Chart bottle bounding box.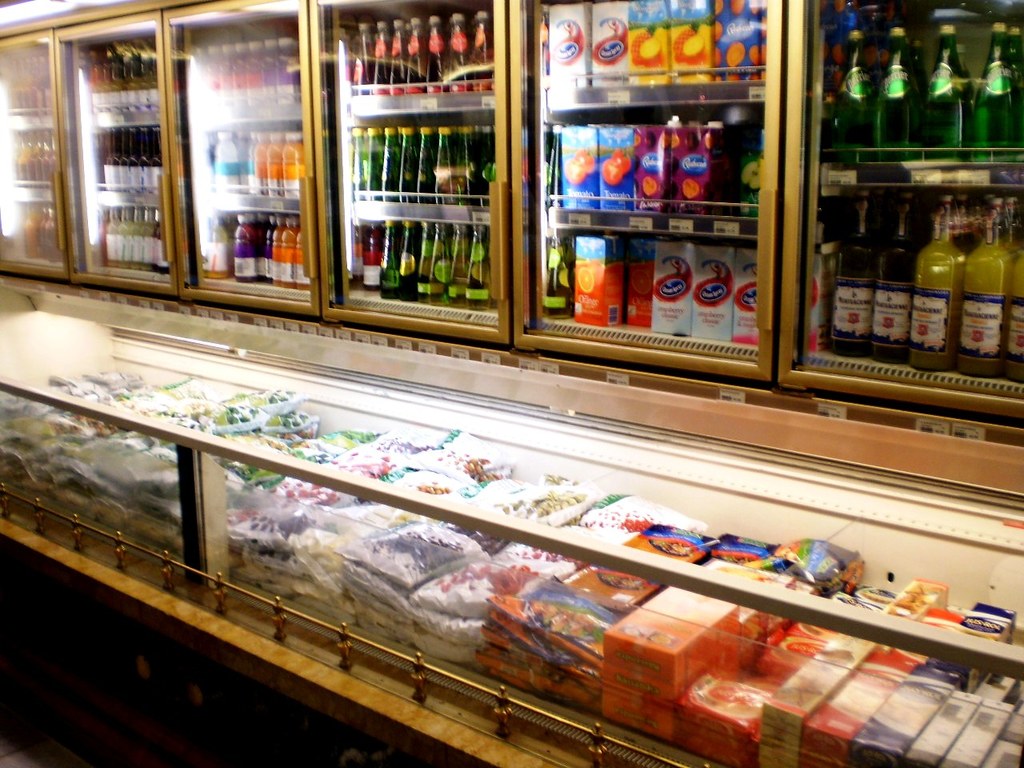
Charted: [left=351, top=23, right=373, bottom=98].
